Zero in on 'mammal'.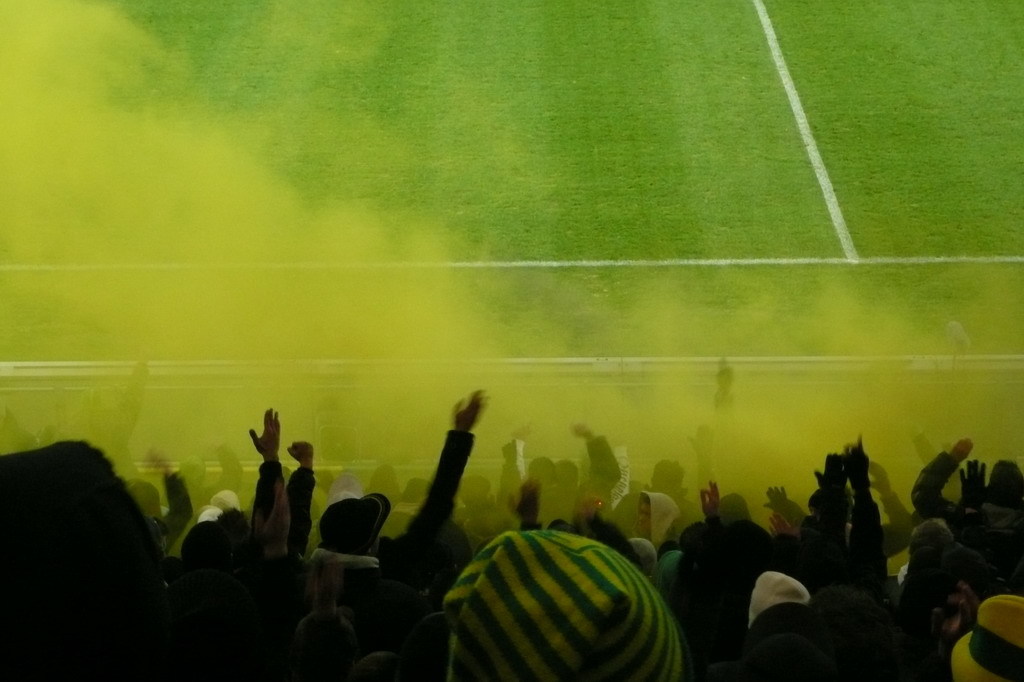
Zeroed in: (x1=311, y1=381, x2=495, y2=568).
